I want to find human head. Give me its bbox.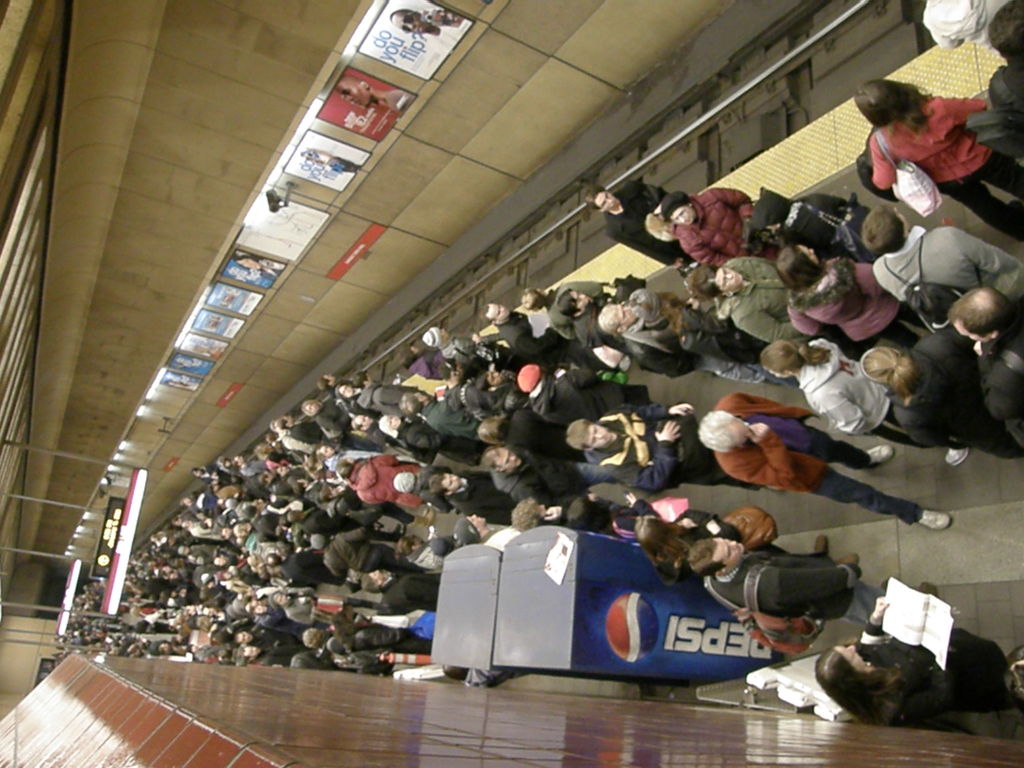
(left=337, top=77, right=372, bottom=110).
